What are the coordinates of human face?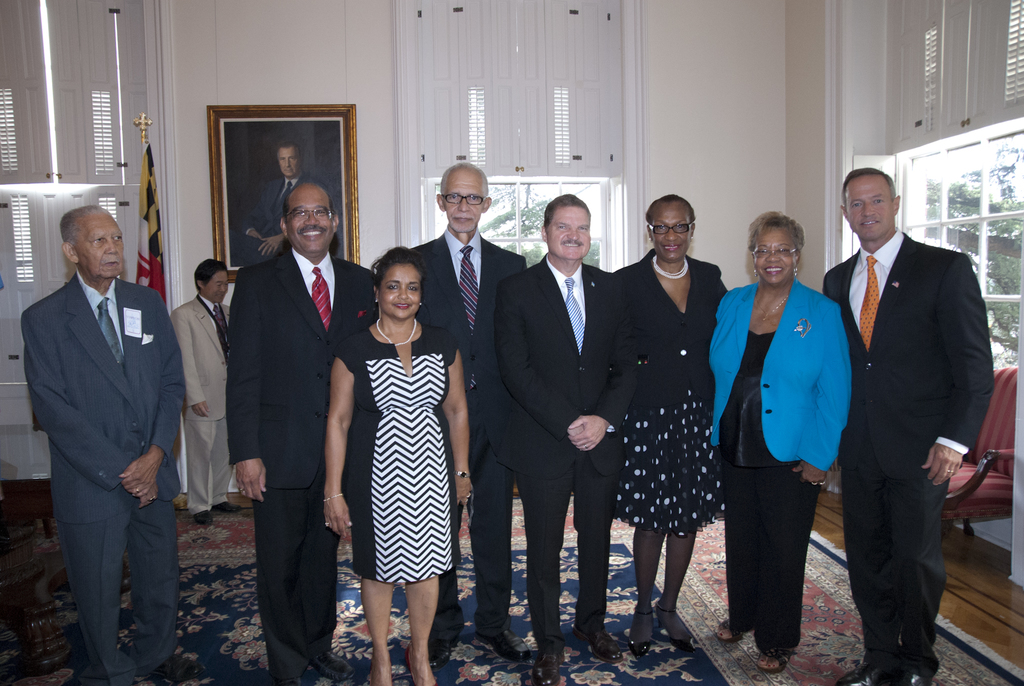
<bbox>79, 214, 123, 279</bbox>.
